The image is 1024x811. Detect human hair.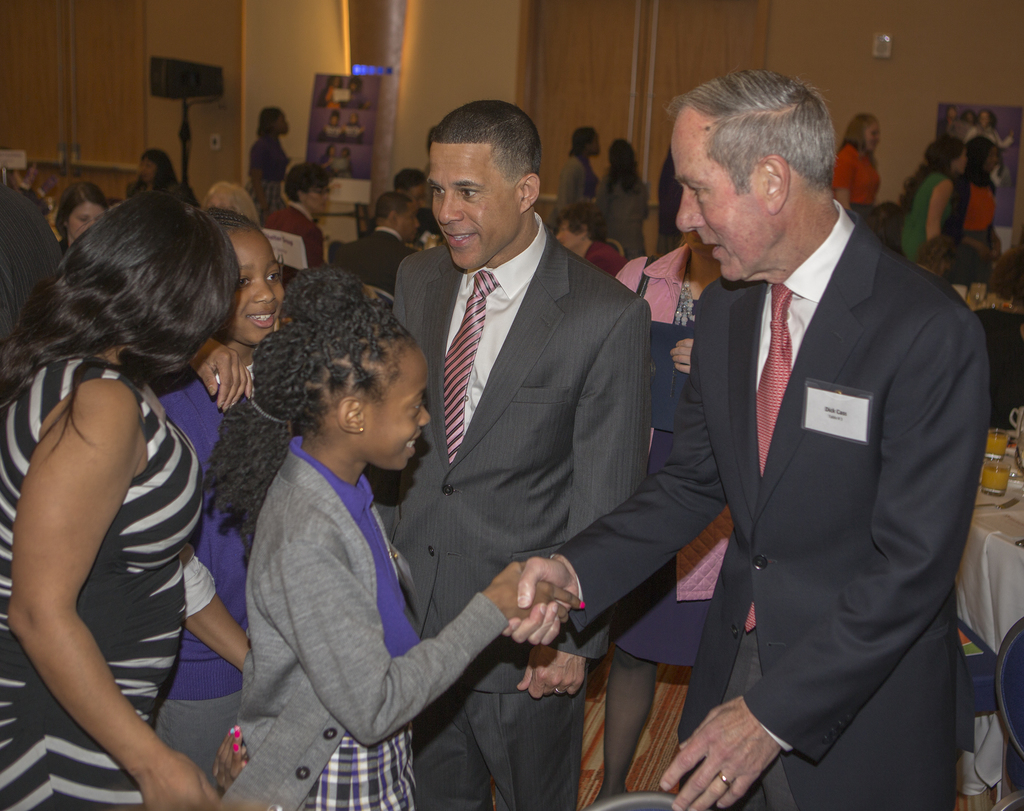
Detection: box=[253, 106, 287, 142].
